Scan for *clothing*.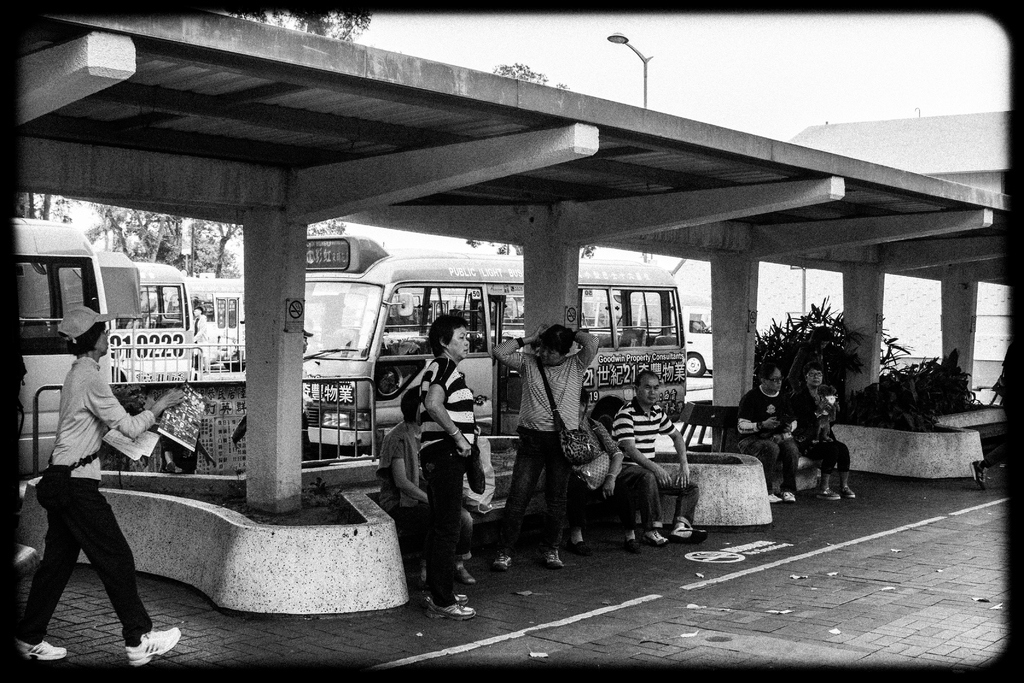
Scan result: (left=19, top=353, right=166, bottom=646).
